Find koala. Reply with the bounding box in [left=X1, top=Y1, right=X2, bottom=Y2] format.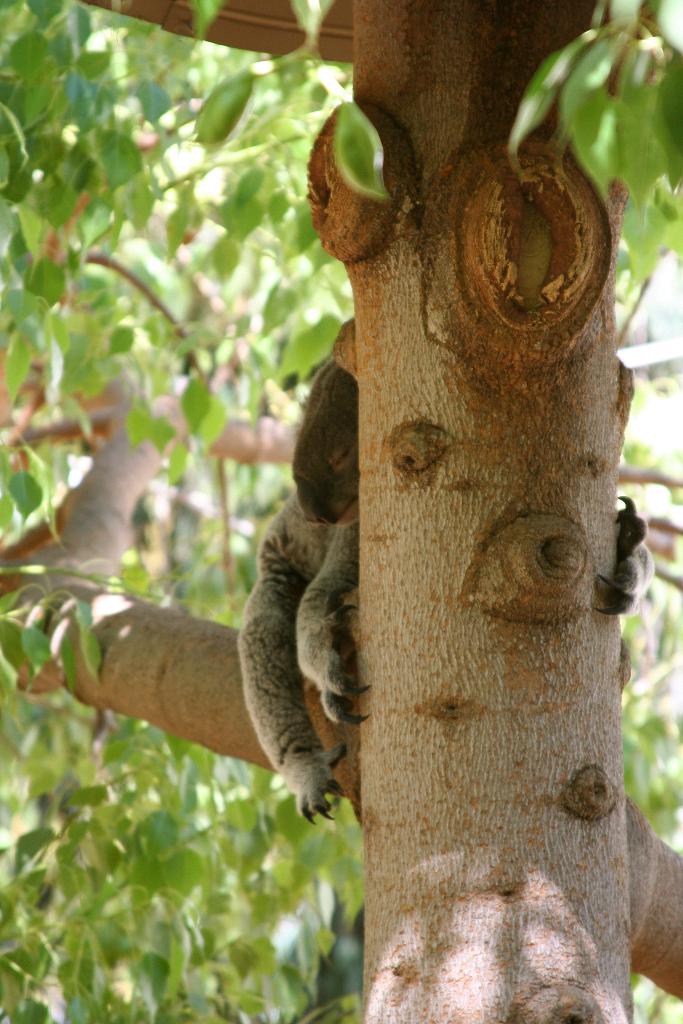
[left=231, top=355, right=655, bottom=829].
